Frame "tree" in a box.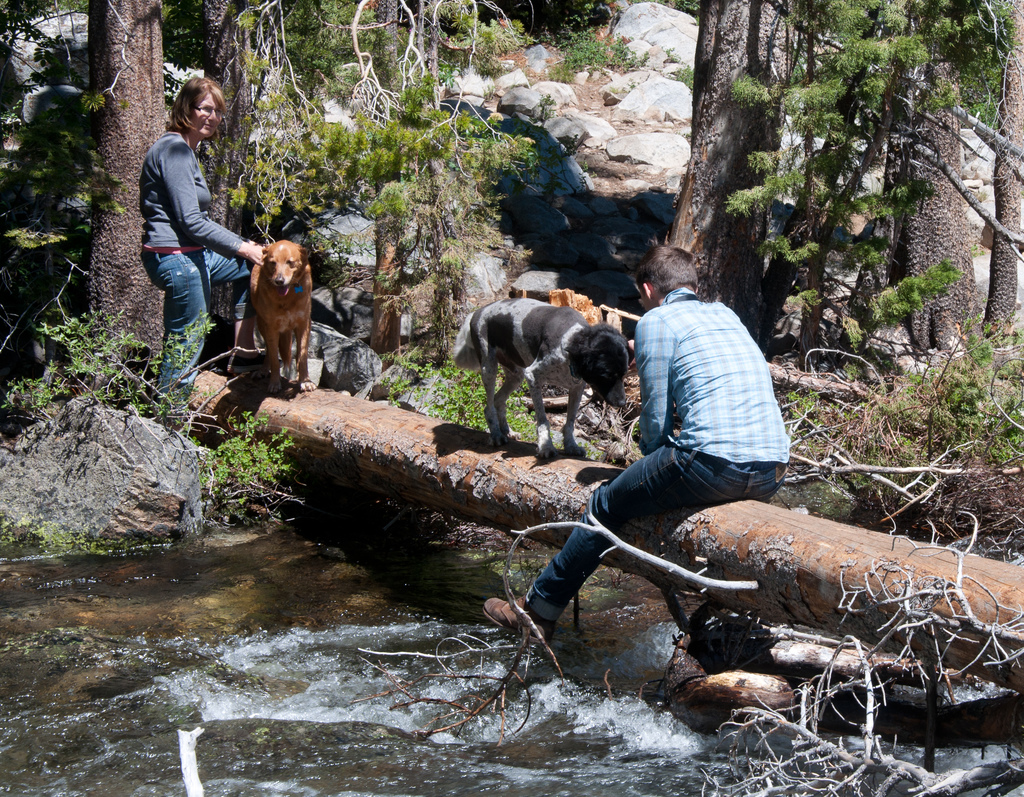
195:0:317:366.
